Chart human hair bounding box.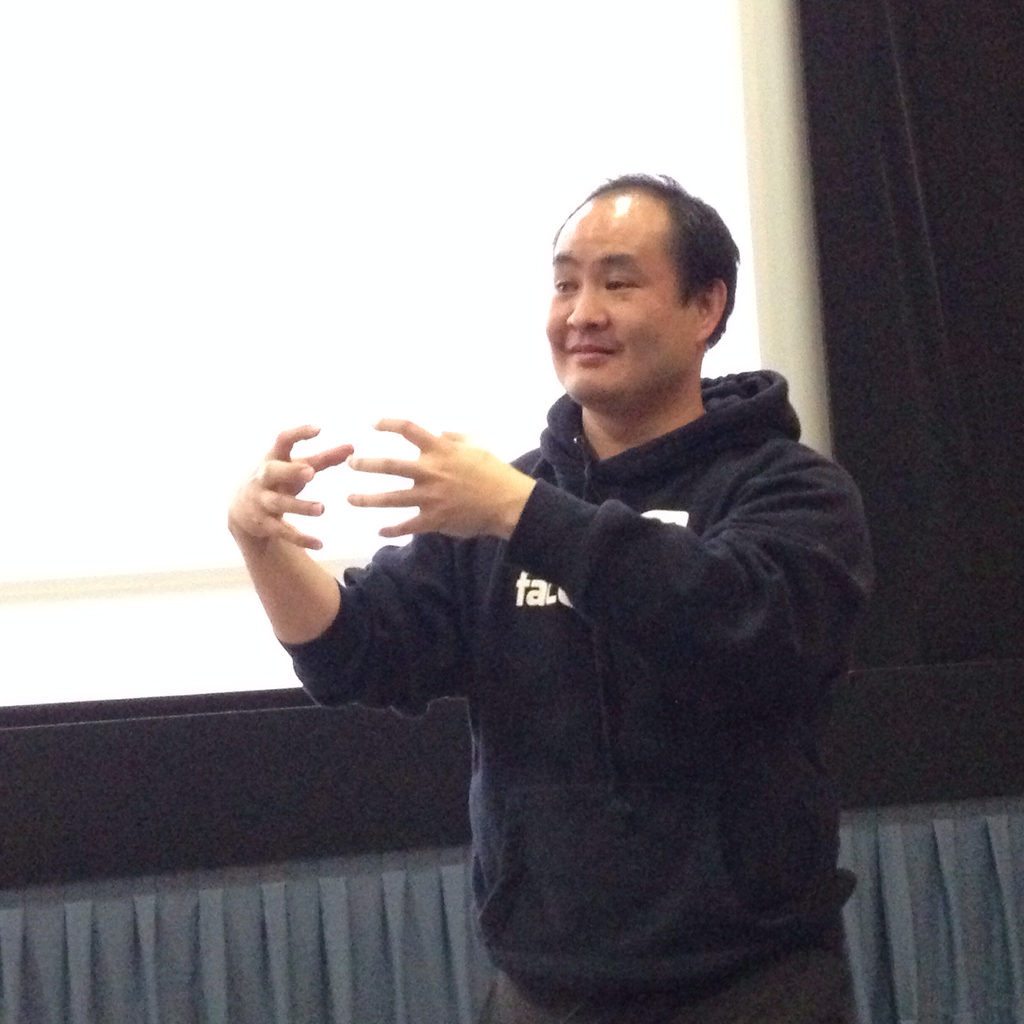
Charted: {"x1": 538, "y1": 186, "x2": 737, "y2": 388}.
